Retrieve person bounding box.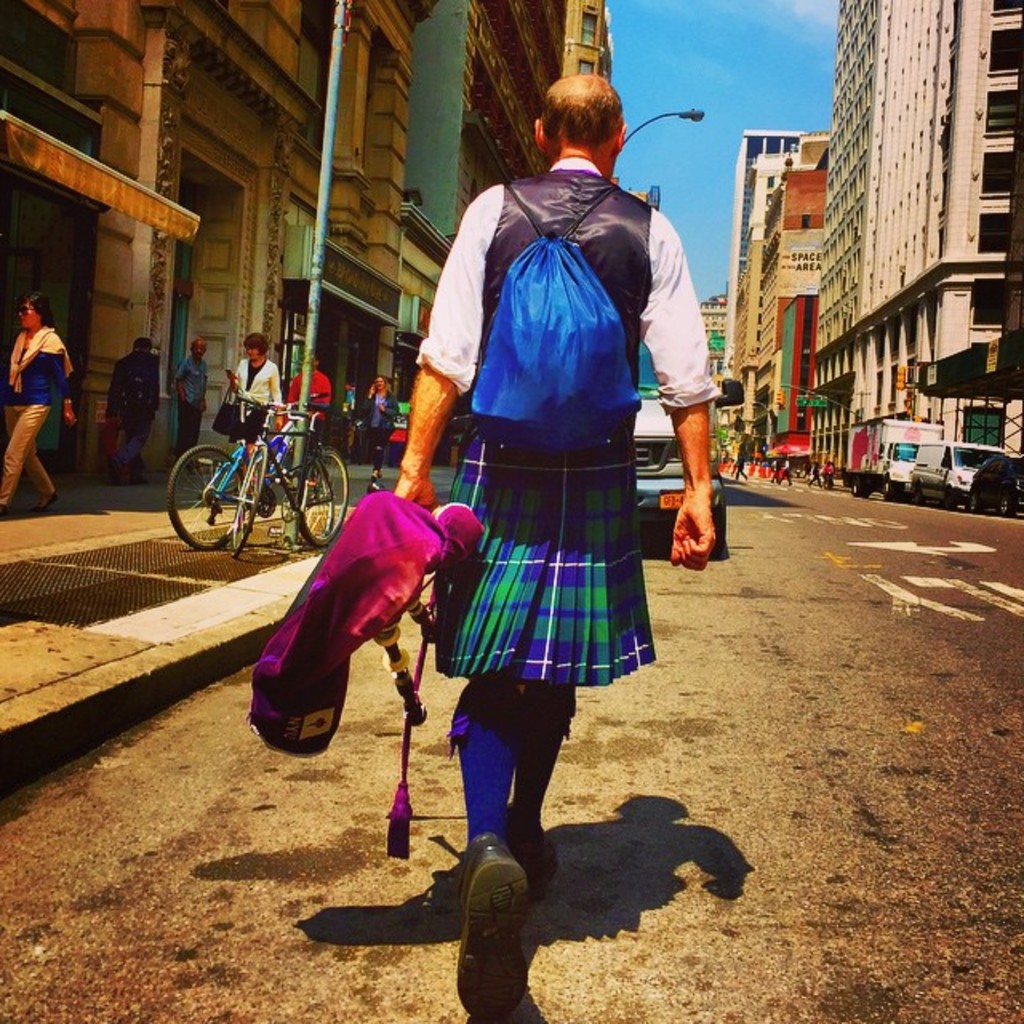
Bounding box: BBox(286, 355, 334, 480).
